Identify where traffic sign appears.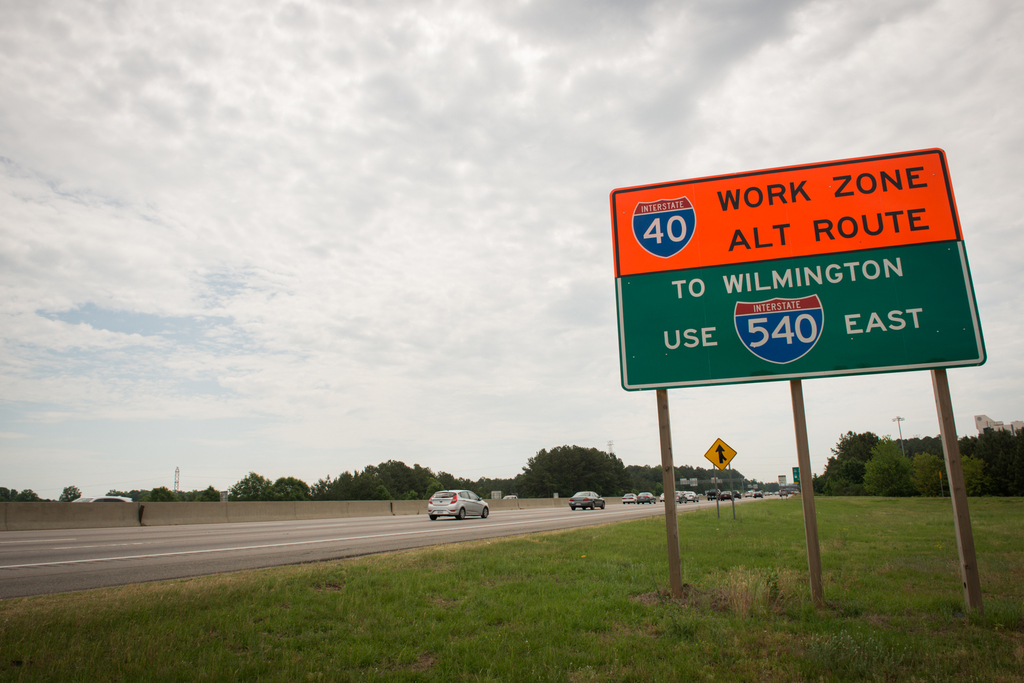
Appears at detection(609, 147, 988, 387).
